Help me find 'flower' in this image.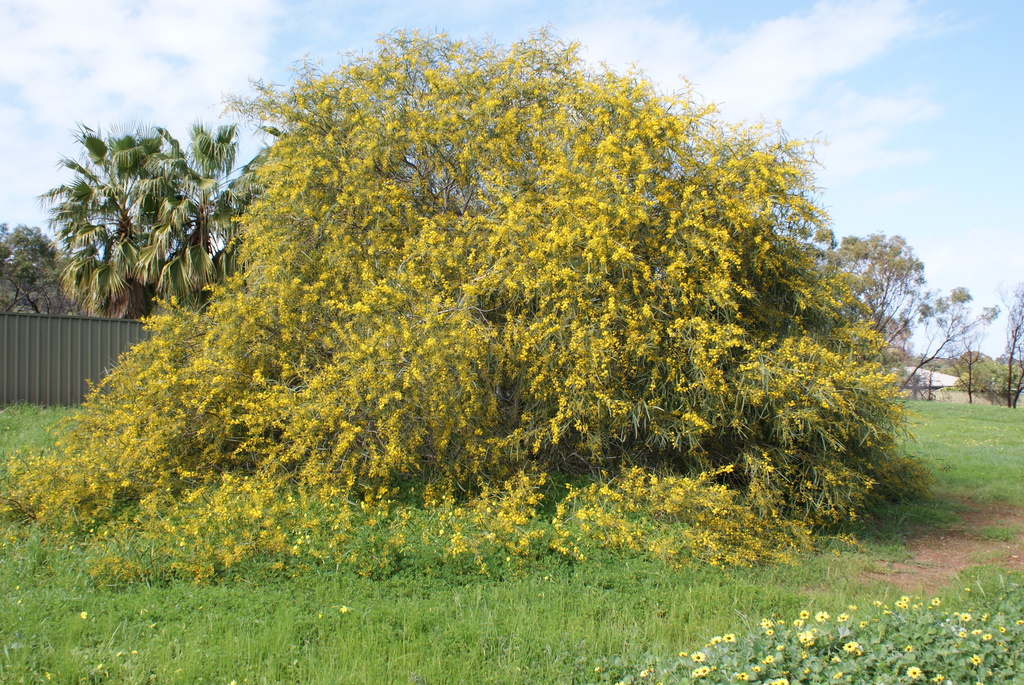
Found it: detection(842, 639, 856, 650).
